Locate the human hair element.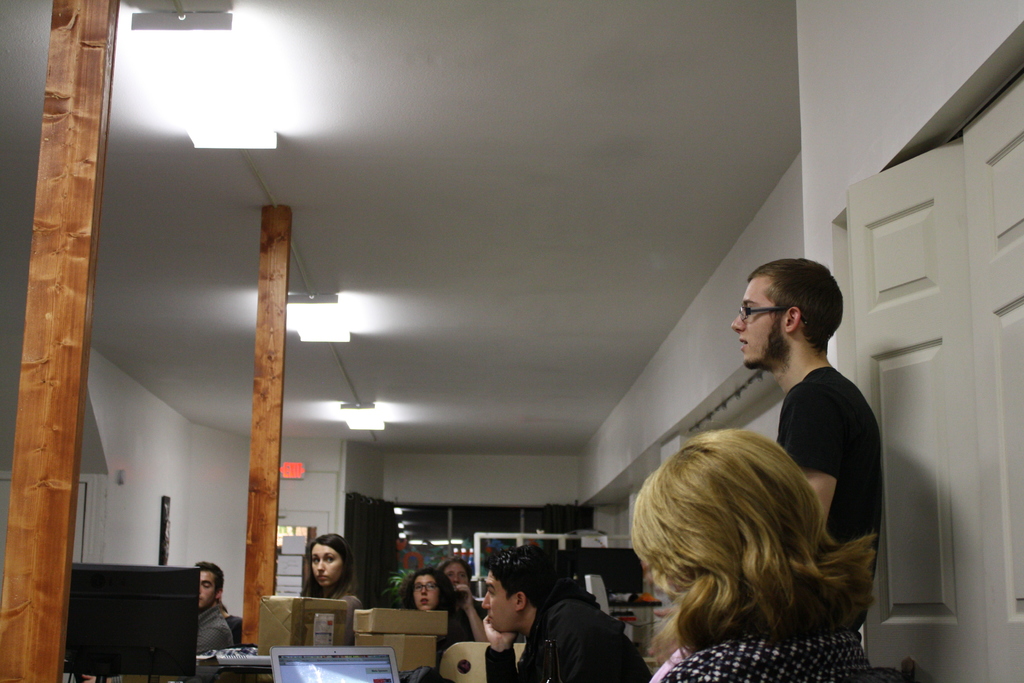
Element bbox: 727, 255, 842, 365.
